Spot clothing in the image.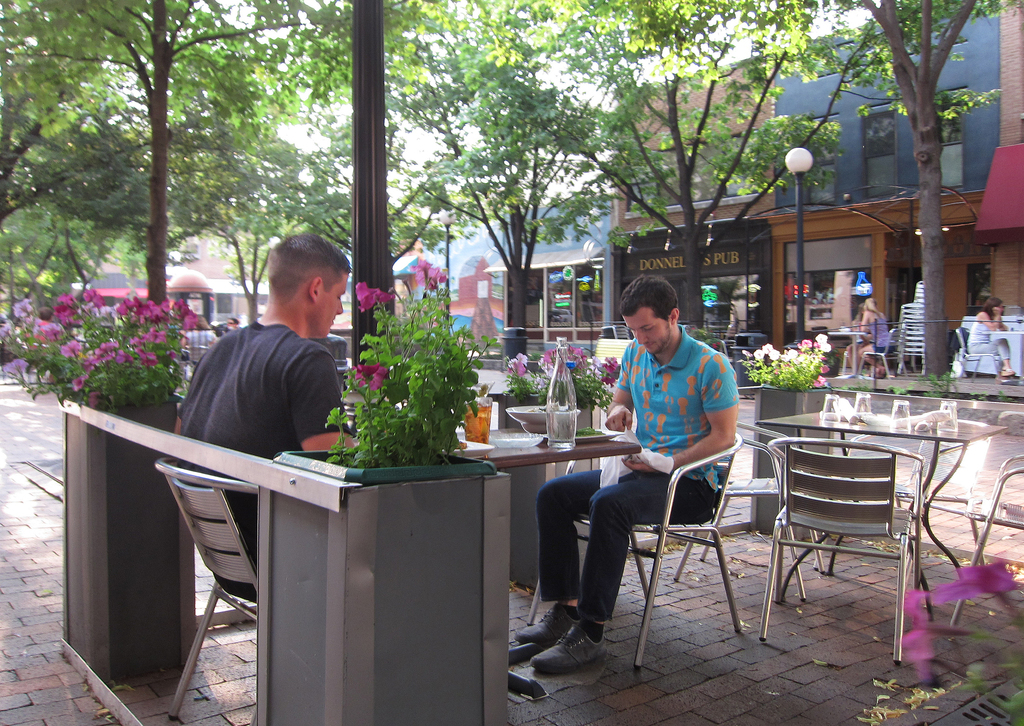
clothing found at [183,296,359,488].
